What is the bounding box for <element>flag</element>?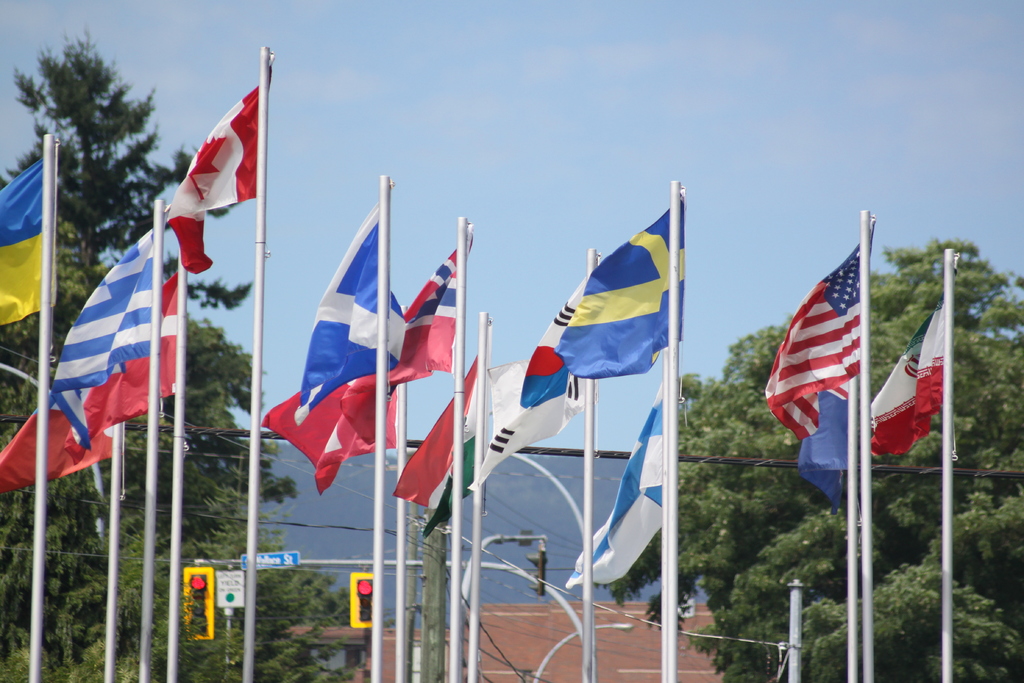
l=0, t=154, r=47, b=333.
